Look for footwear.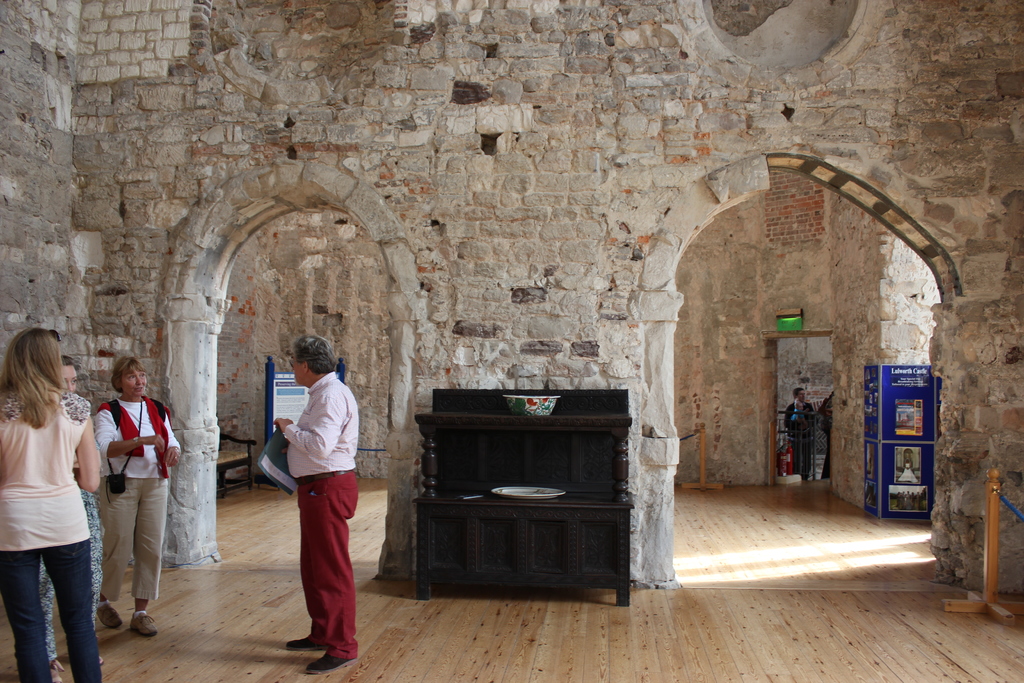
Found: detection(130, 611, 159, 638).
